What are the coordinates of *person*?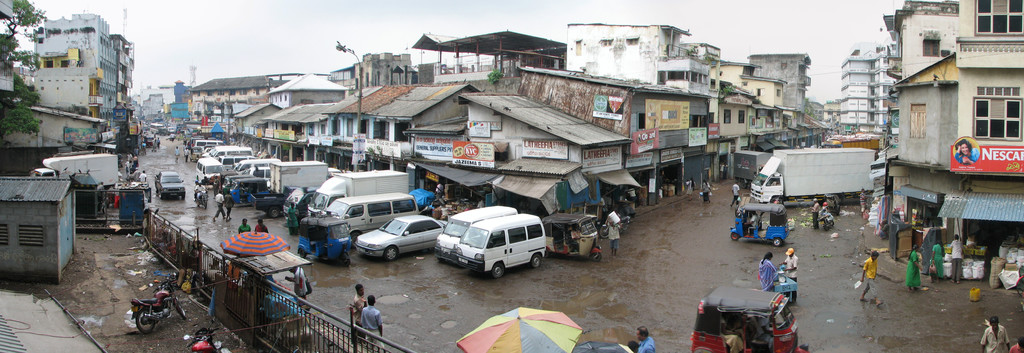
<bbox>1009, 335, 1023, 352</bbox>.
